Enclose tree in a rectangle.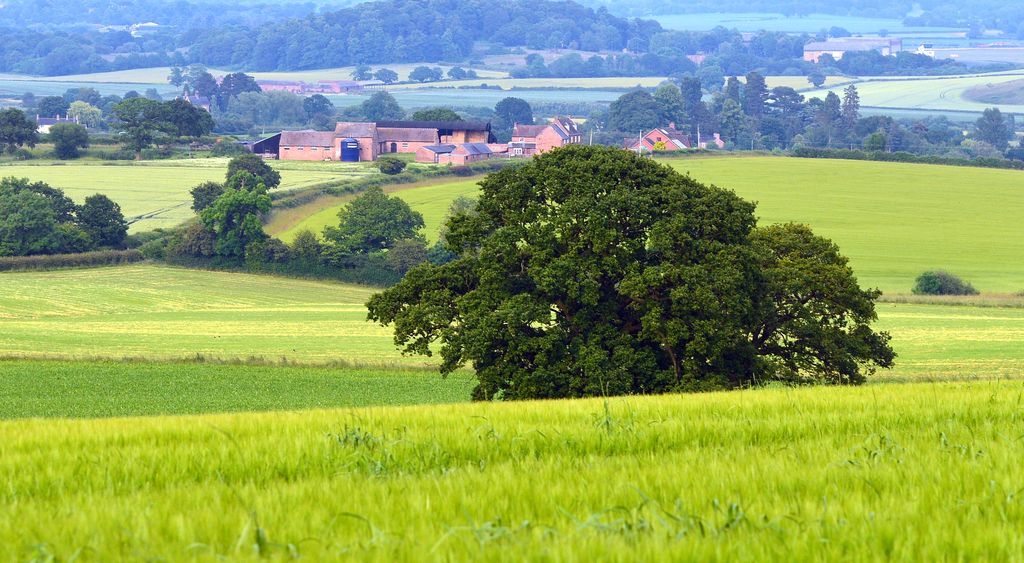
[x1=356, y1=62, x2=372, y2=85].
